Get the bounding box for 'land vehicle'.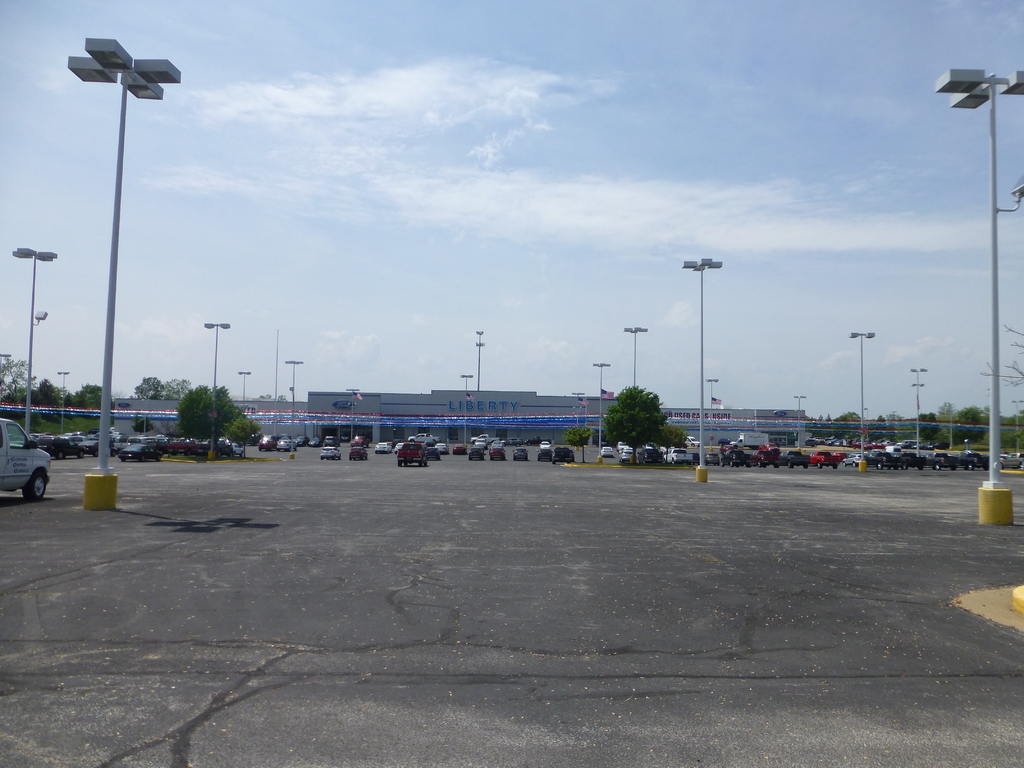
select_region(620, 451, 629, 460).
